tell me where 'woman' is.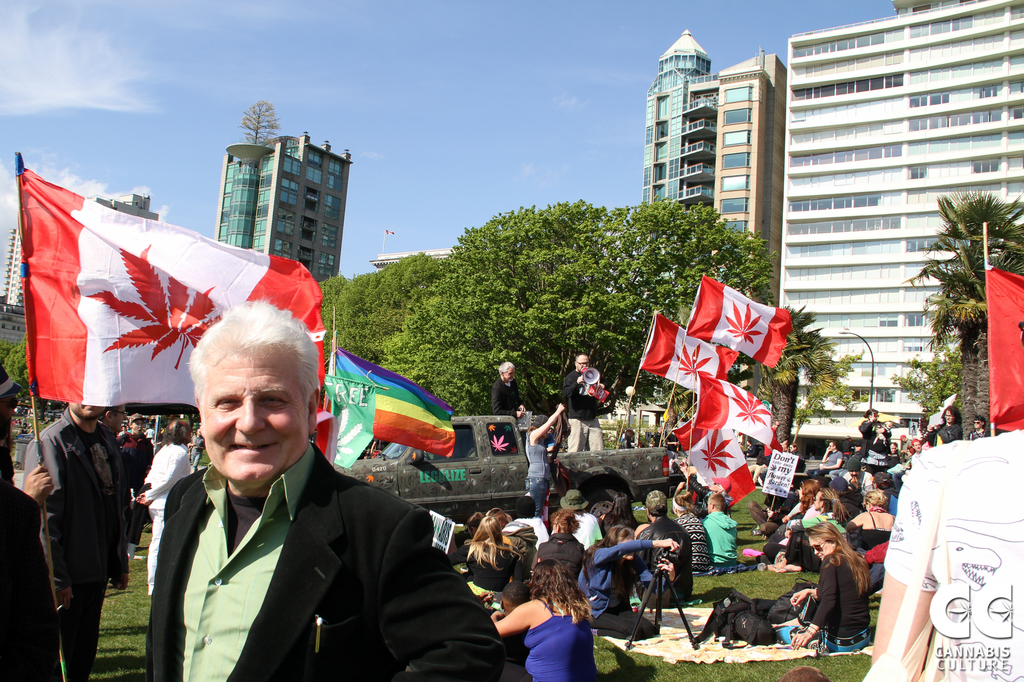
'woman' is at bbox(778, 485, 847, 545).
